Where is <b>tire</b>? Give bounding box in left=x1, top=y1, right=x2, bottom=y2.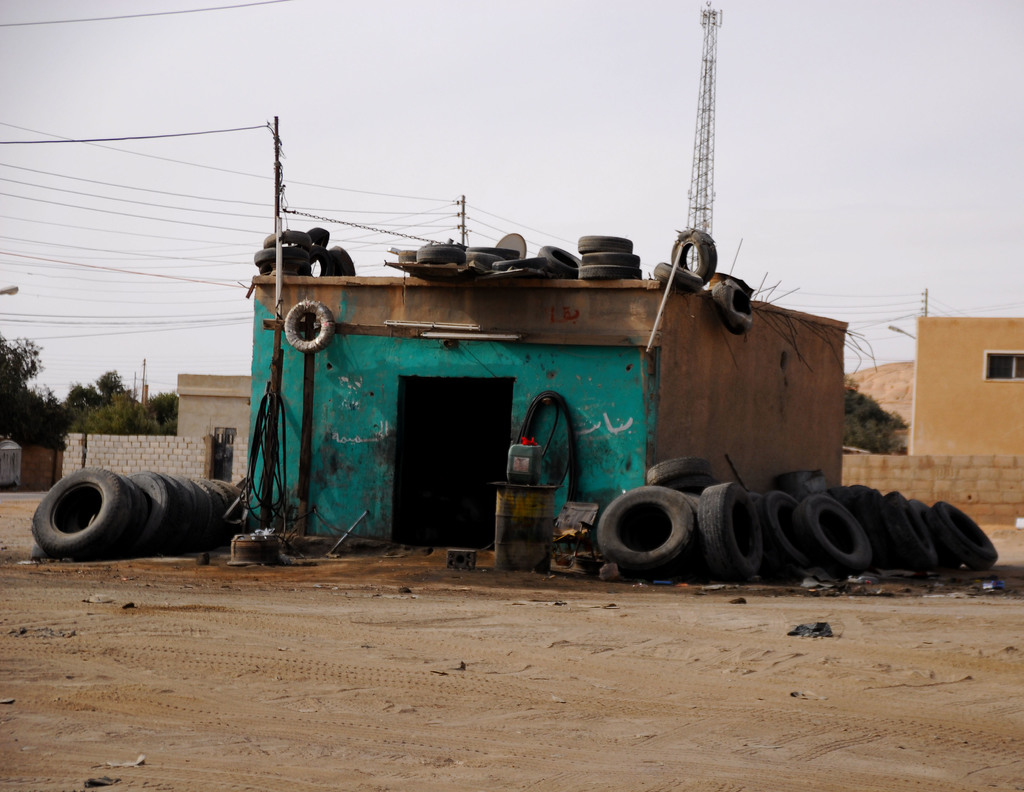
left=575, top=264, right=644, bottom=287.
